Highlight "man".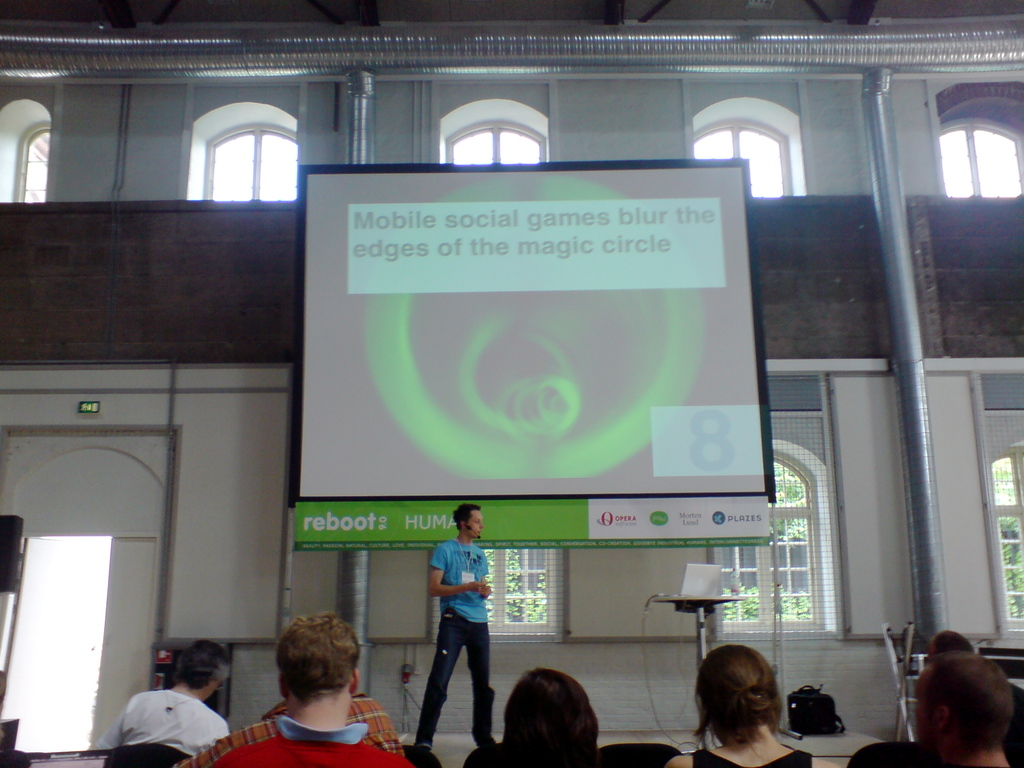
Highlighted region: 90:638:232:758.
